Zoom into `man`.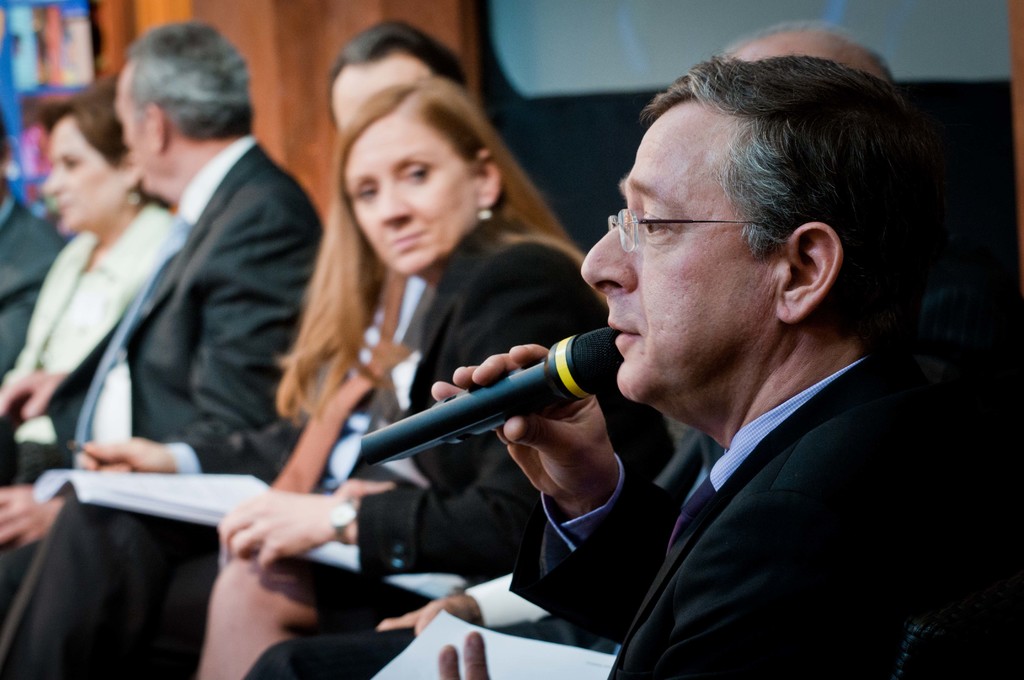
Zoom target: rect(0, 147, 60, 373).
